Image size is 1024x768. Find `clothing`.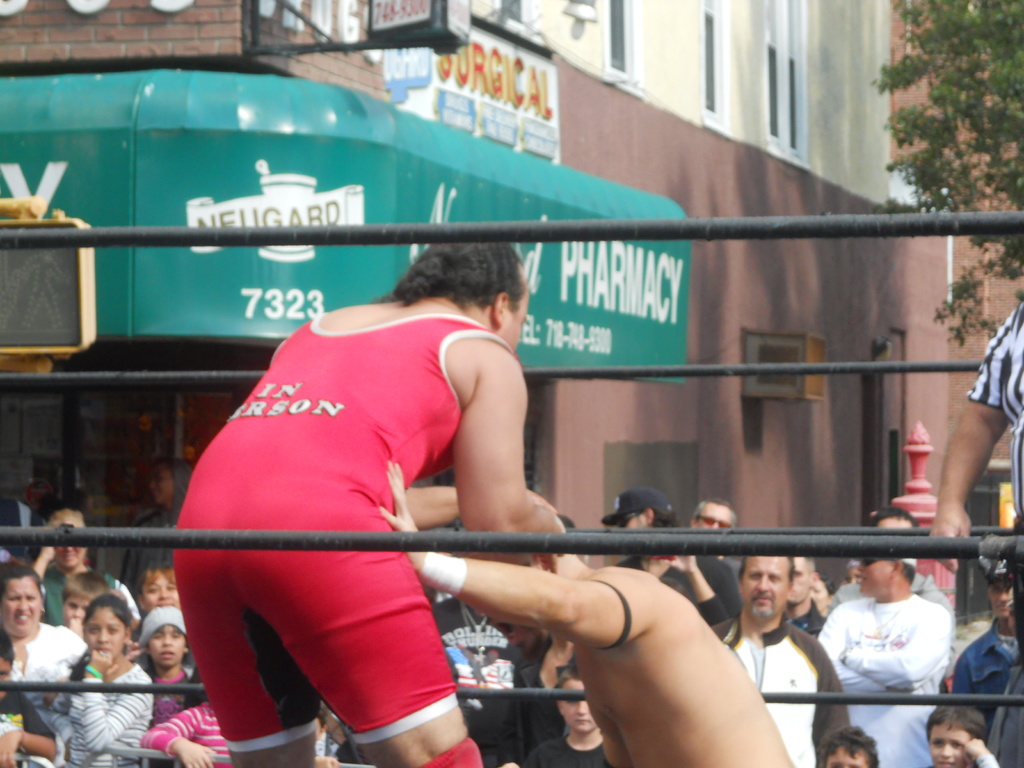
l=964, t=301, r=1023, b=624.
